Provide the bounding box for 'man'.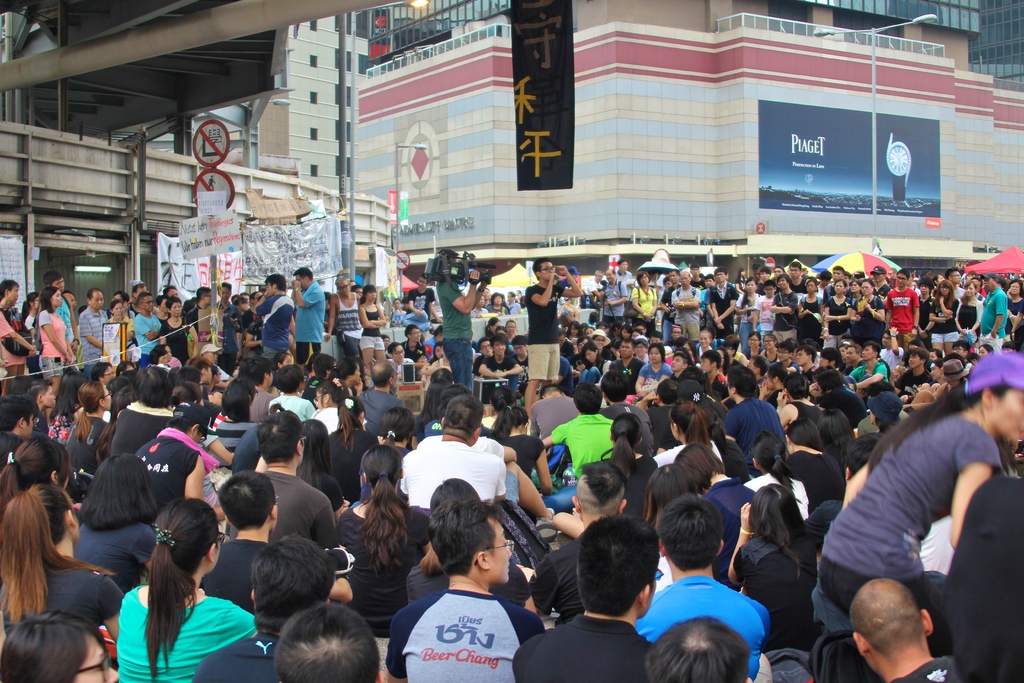
l=228, t=409, r=337, b=554.
